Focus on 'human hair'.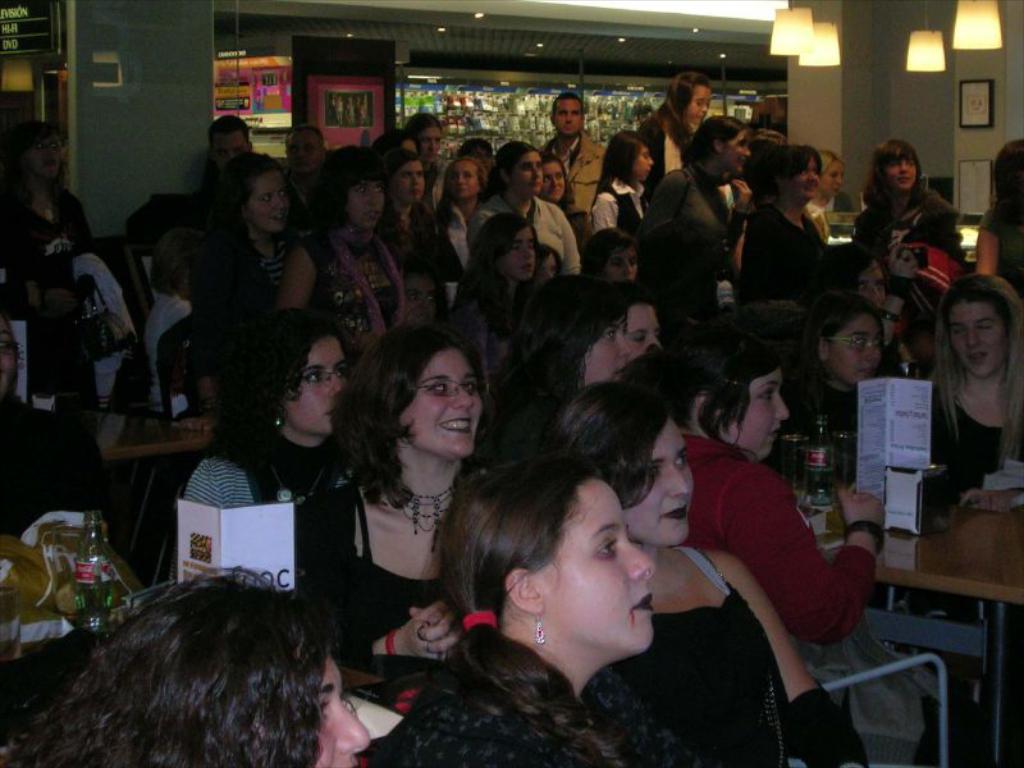
Focused at (left=550, top=387, right=671, bottom=515).
